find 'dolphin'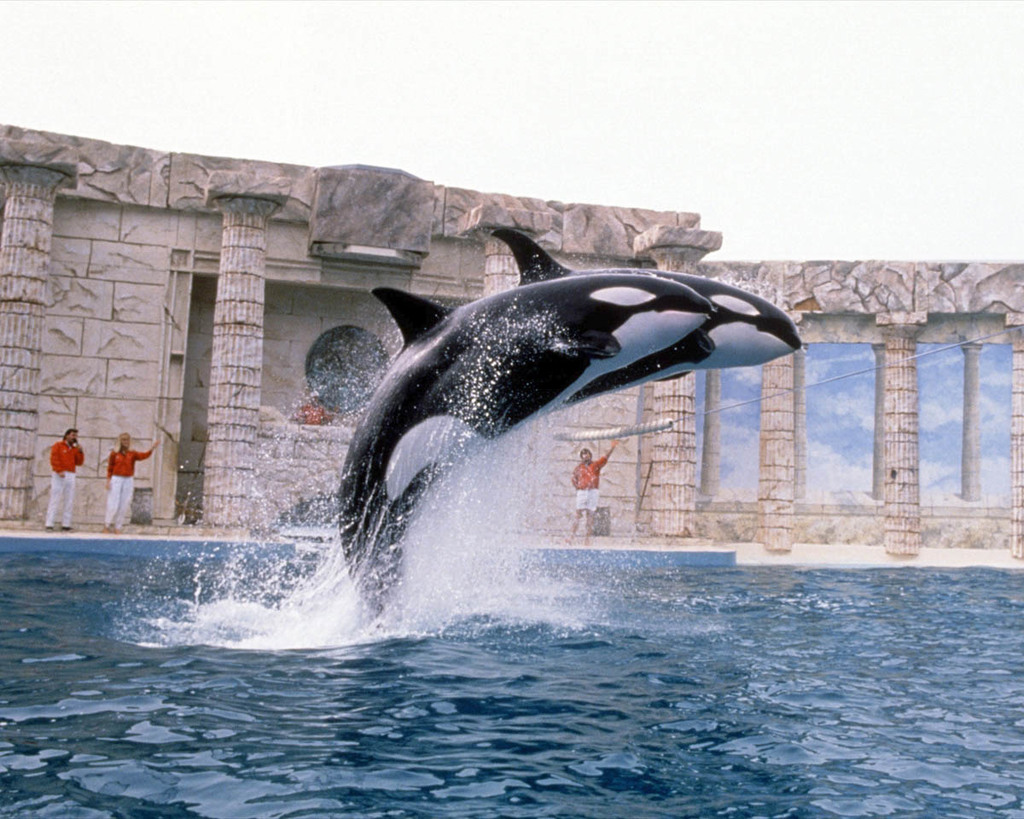
rect(488, 226, 809, 412)
